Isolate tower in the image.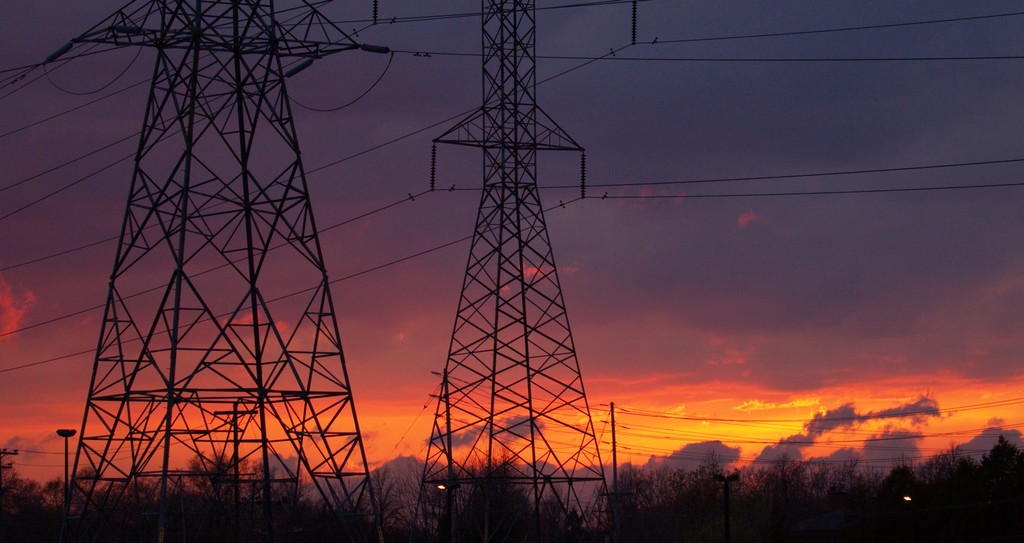
Isolated region: left=84, top=0, right=678, bottom=531.
